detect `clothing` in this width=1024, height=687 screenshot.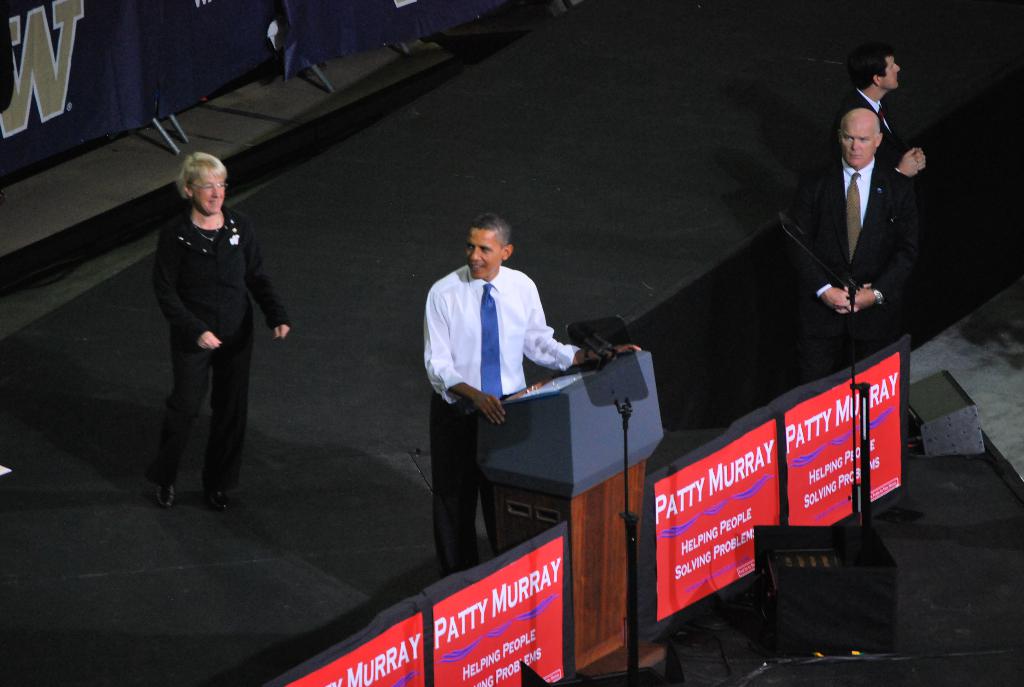
Detection: x1=836 y1=91 x2=908 y2=161.
